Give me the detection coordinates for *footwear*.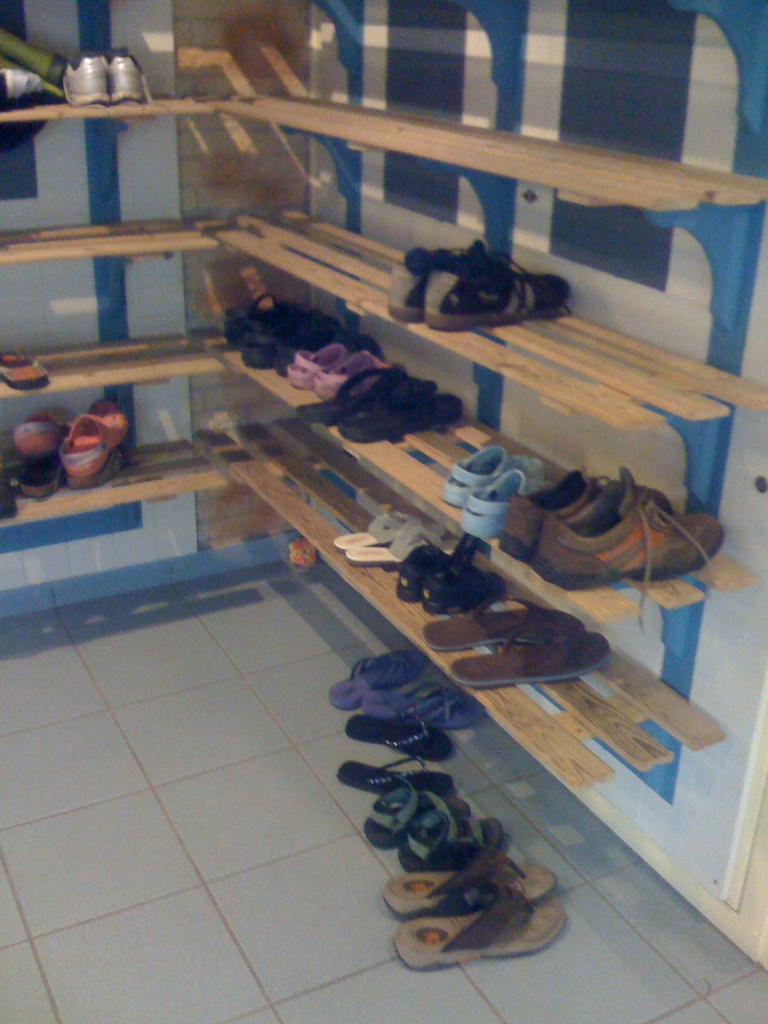
<region>387, 241, 468, 324</region>.
